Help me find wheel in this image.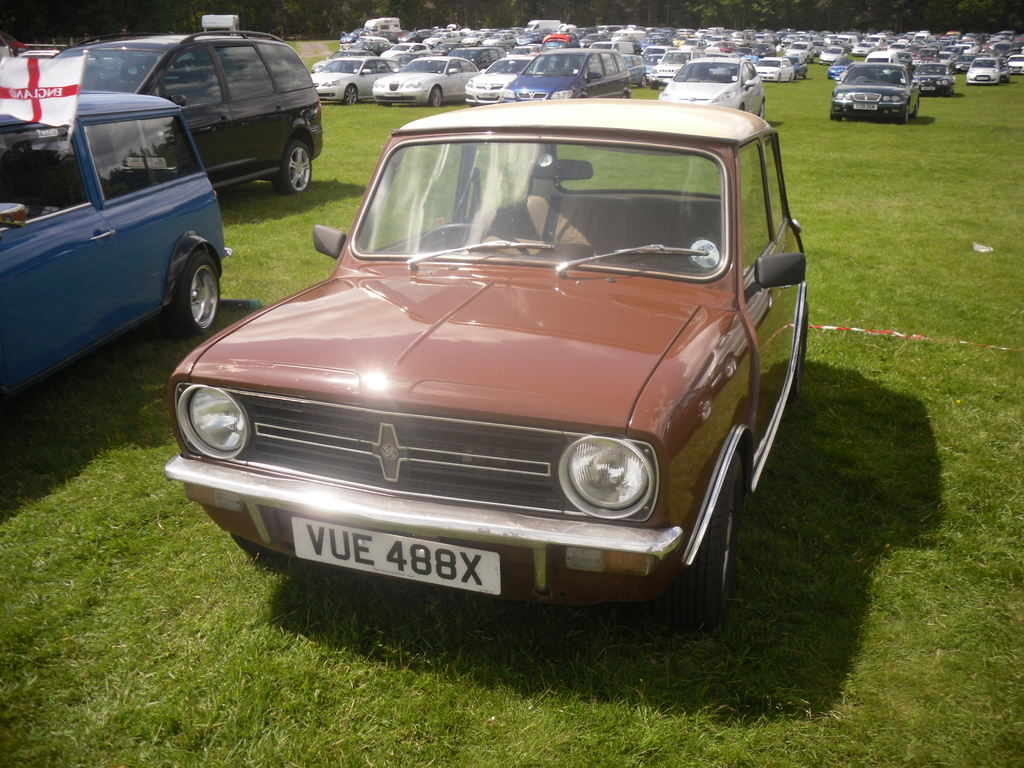
Found it: left=812, top=56, right=814, bottom=63.
